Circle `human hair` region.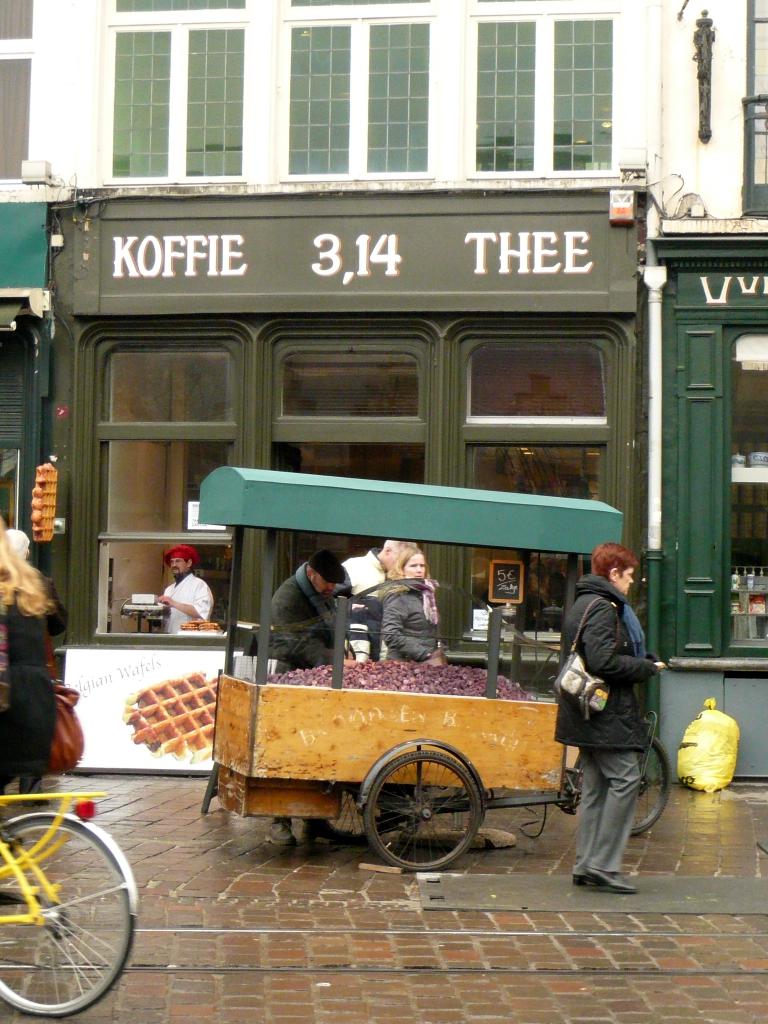
Region: locate(0, 513, 63, 620).
